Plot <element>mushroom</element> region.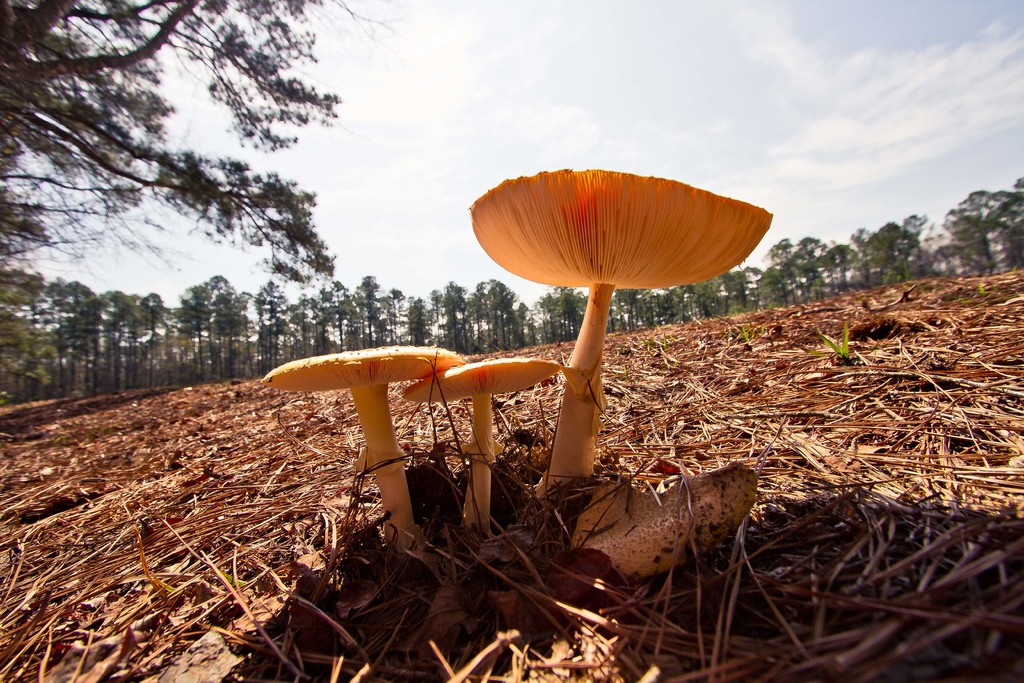
Plotted at 257, 345, 463, 550.
